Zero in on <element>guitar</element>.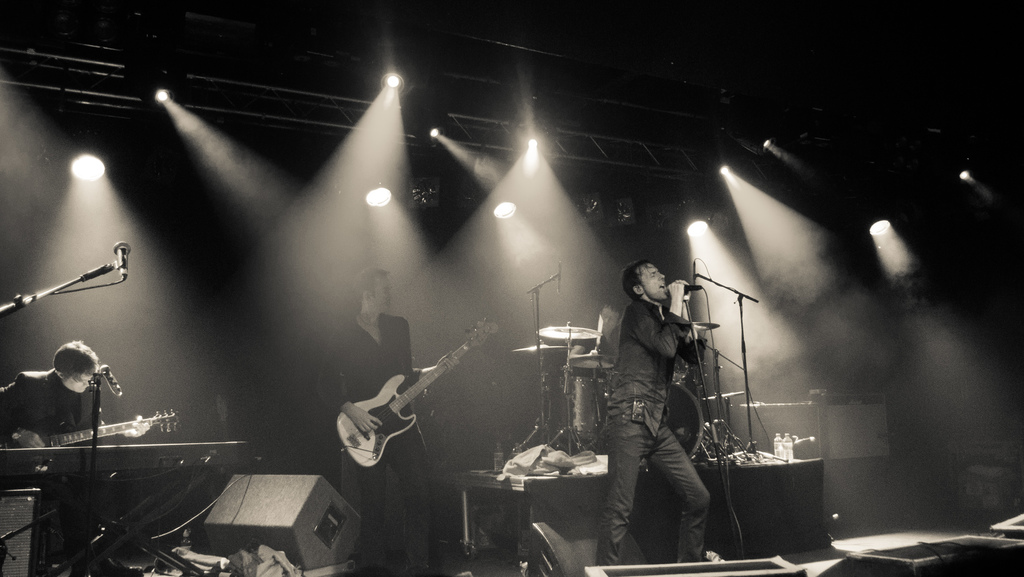
Zeroed in: x1=322 y1=318 x2=514 y2=482.
